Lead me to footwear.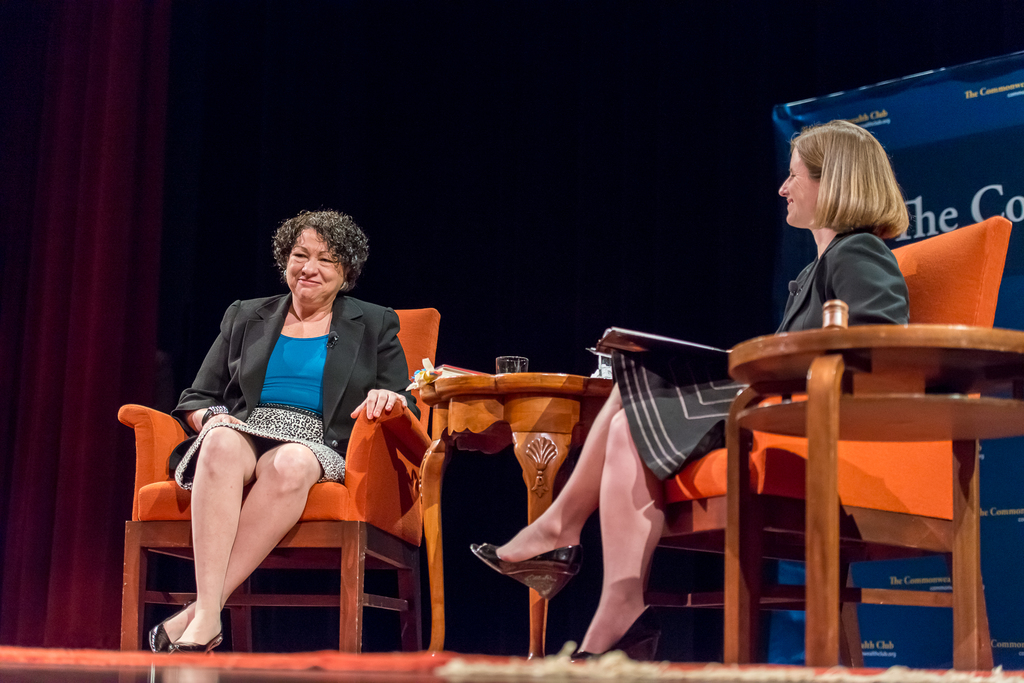
Lead to BBox(162, 626, 220, 668).
